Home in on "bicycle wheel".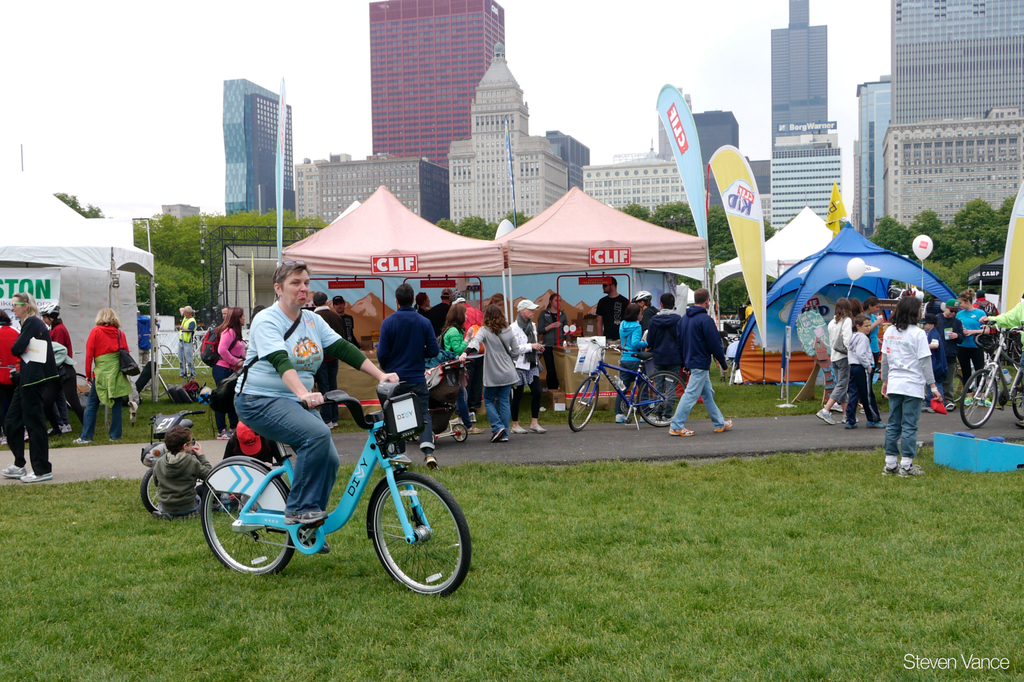
Homed in at 193 482 295 573.
